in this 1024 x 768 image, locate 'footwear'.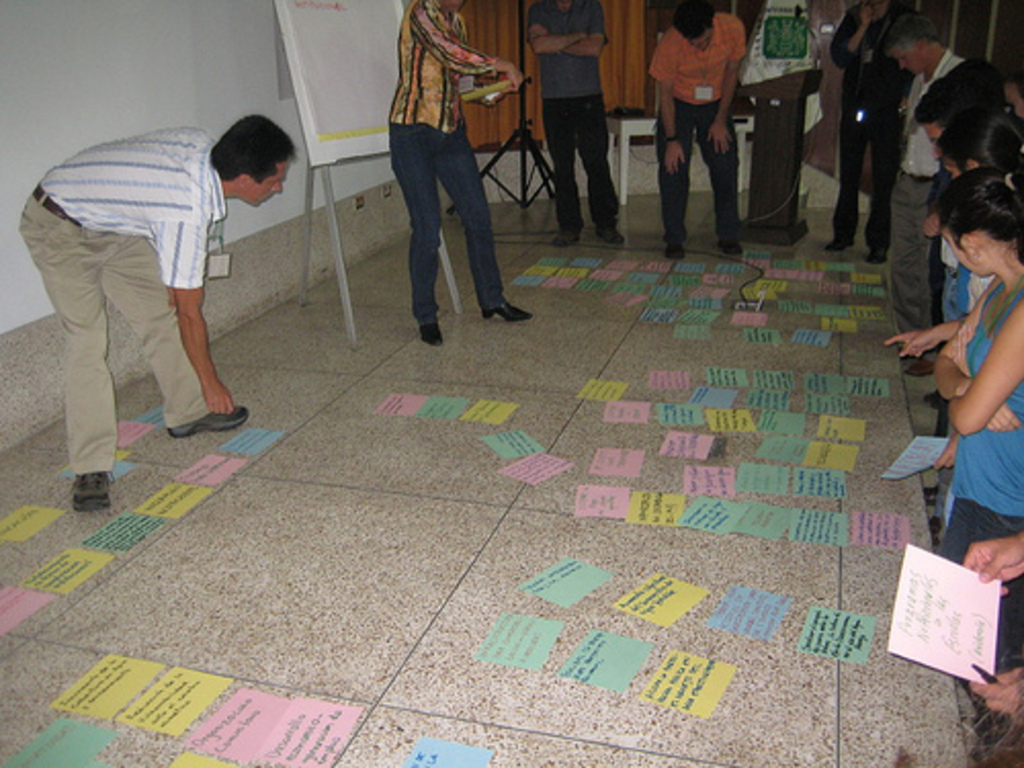
Bounding box: 545/227/582/246.
